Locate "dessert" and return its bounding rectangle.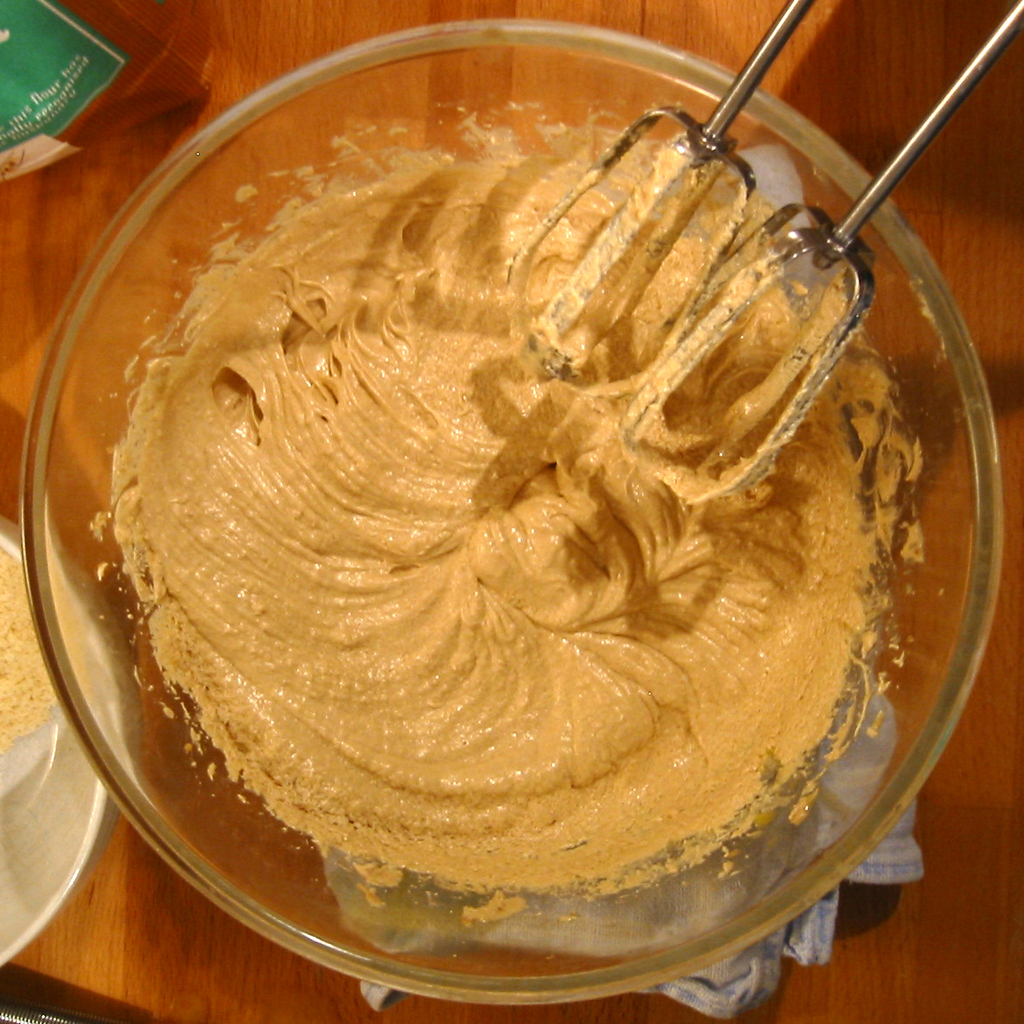
136, 101, 896, 988.
